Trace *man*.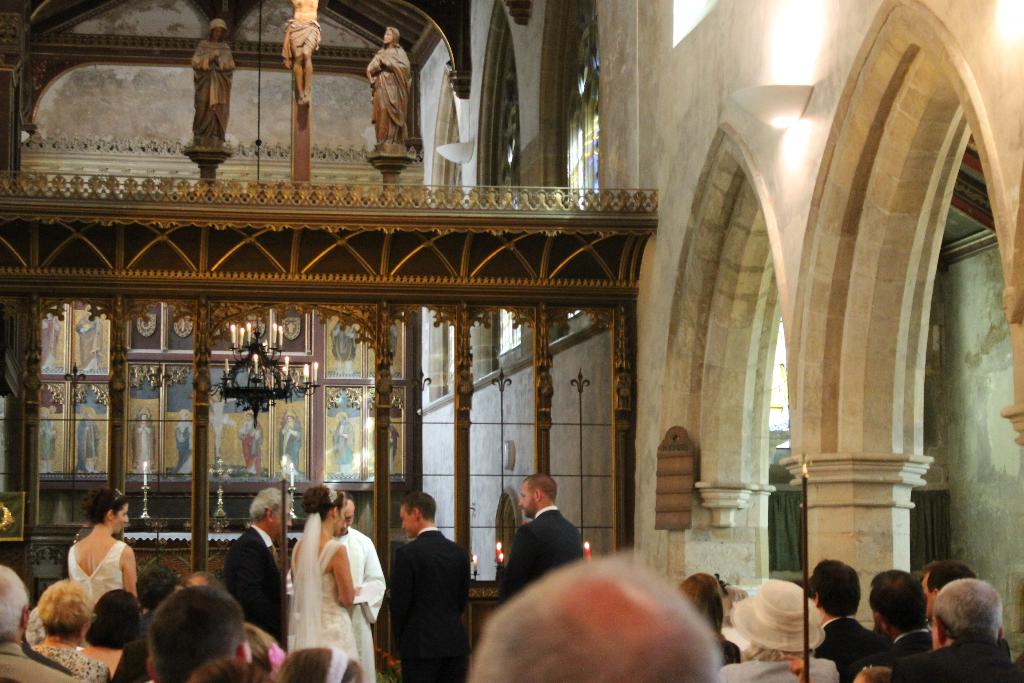
Traced to l=871, t=564, r=926, b=655.
